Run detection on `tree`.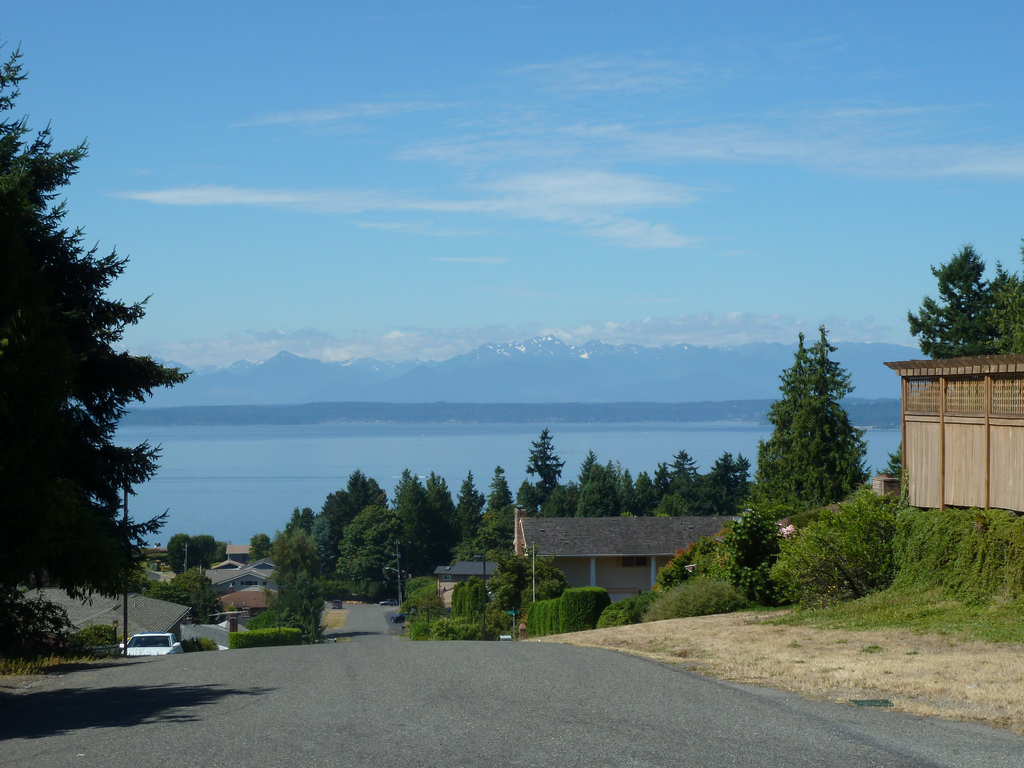
Result: BBox(649, 461, 678, 499).
